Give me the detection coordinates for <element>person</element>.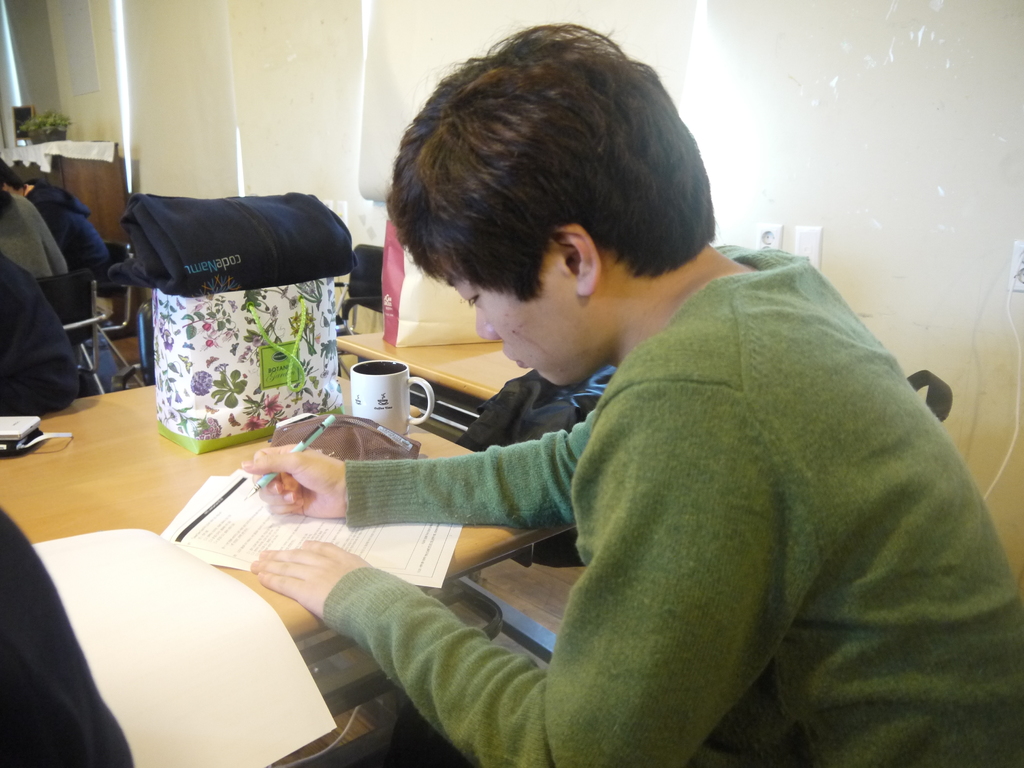
bbox(0, 160, 123, 287).
